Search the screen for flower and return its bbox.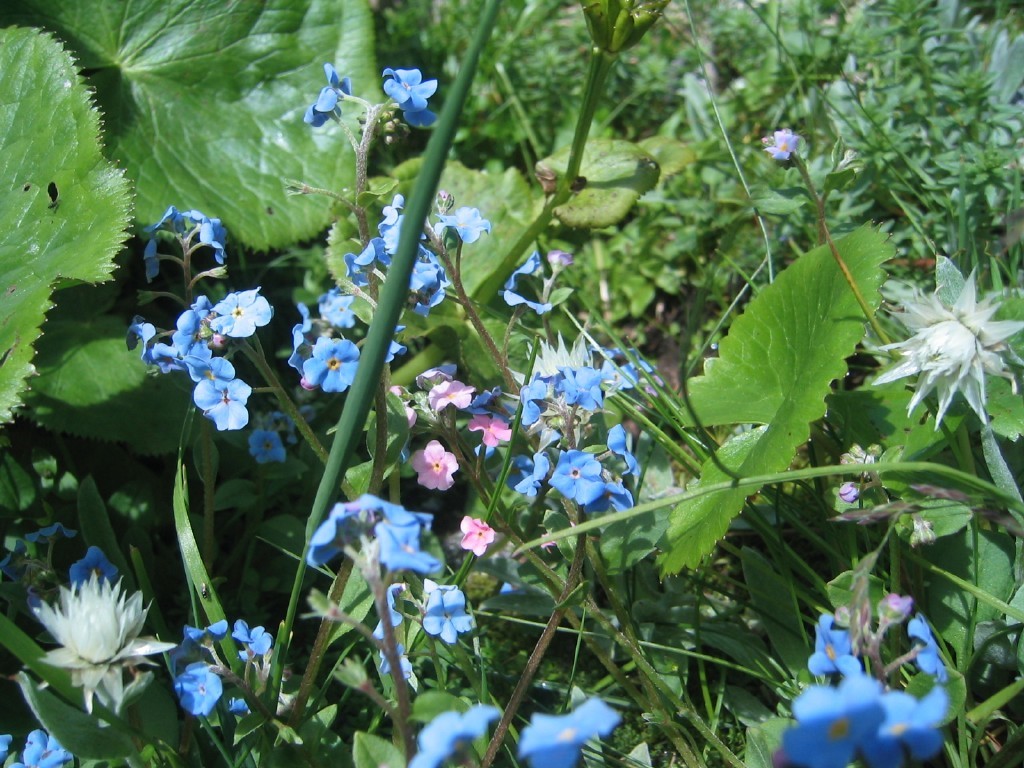
Found: 773:672:897:767.
